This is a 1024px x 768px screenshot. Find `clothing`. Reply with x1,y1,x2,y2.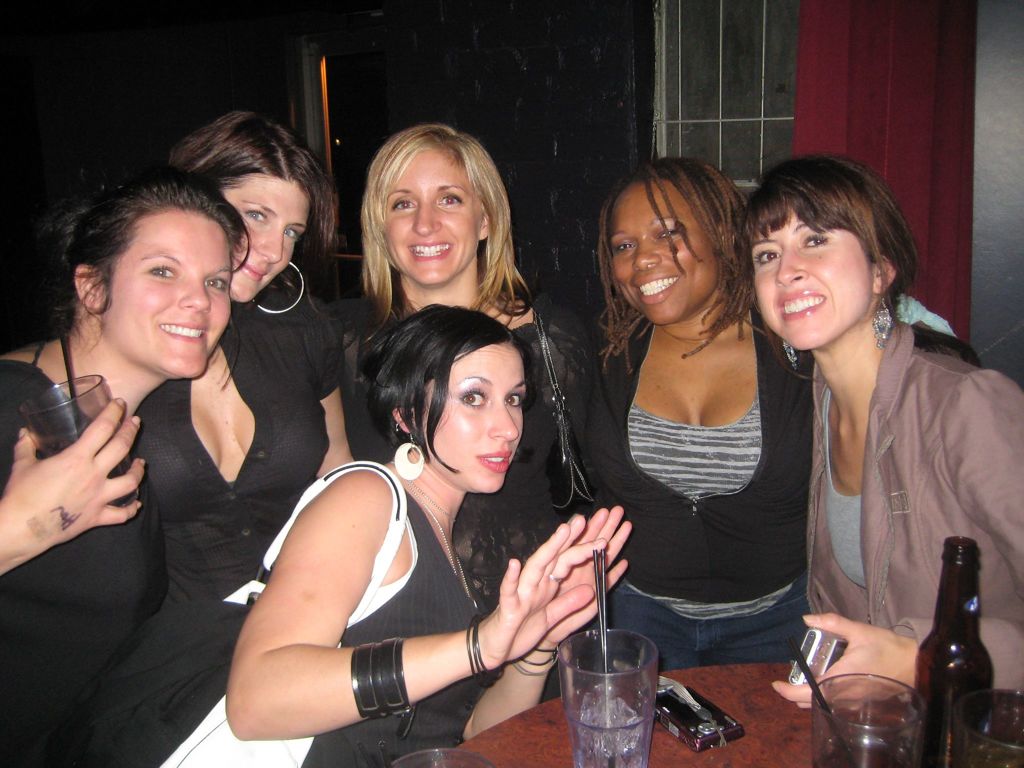
116,447,502,767.
